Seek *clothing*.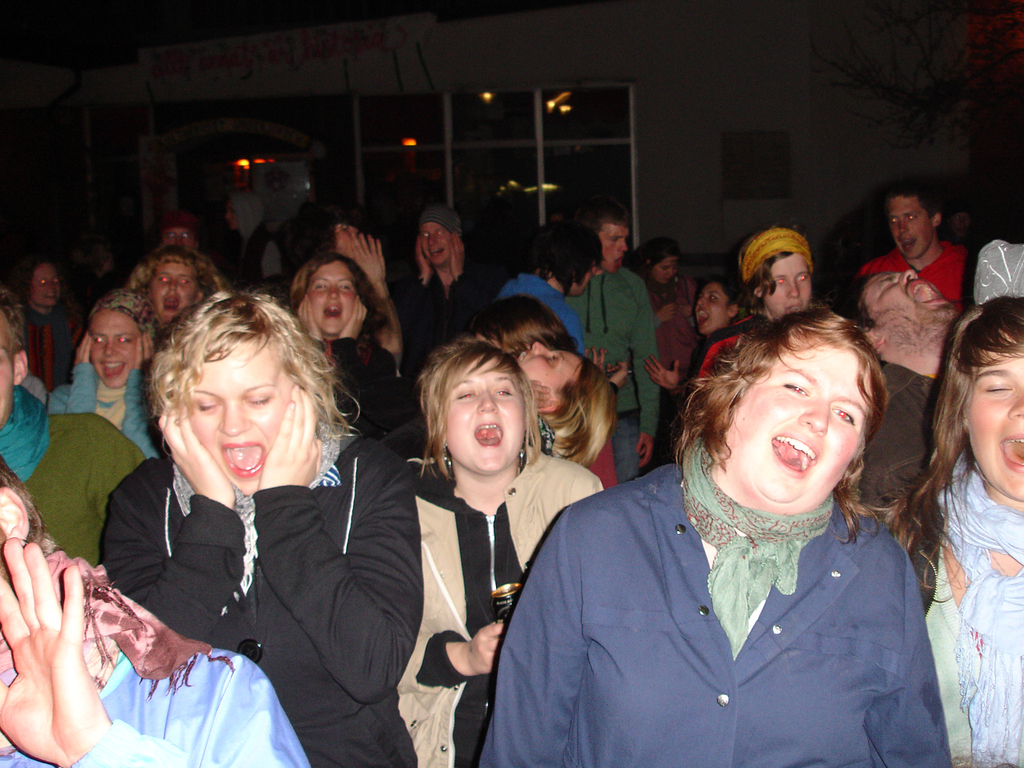
580,415,655,478.
